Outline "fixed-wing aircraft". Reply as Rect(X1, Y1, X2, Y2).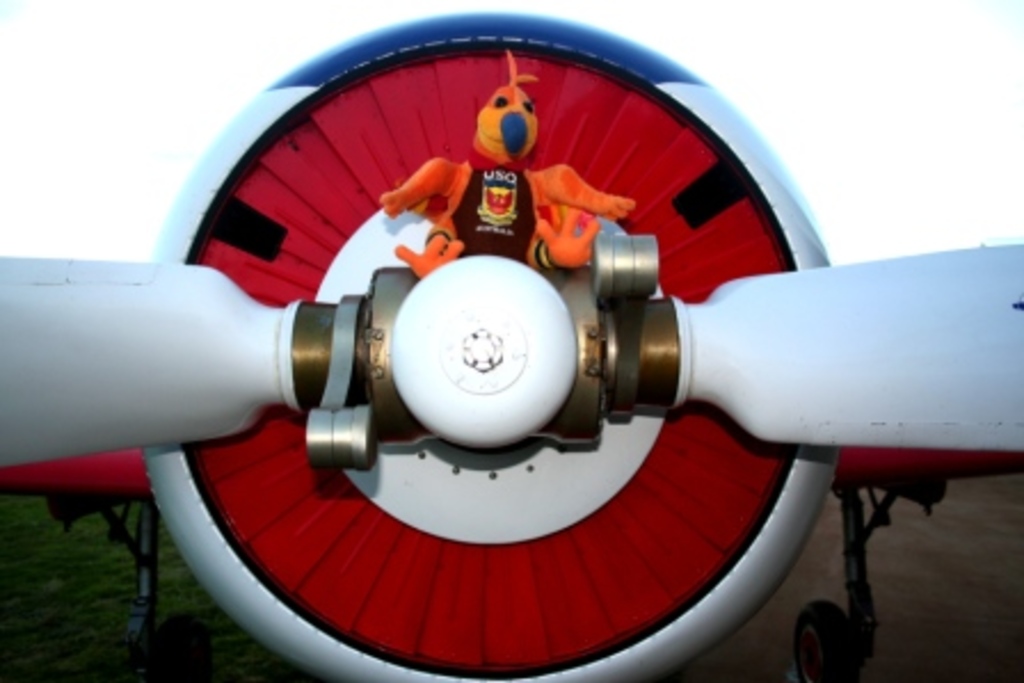
Rect(0, 11, 1022, 681).
